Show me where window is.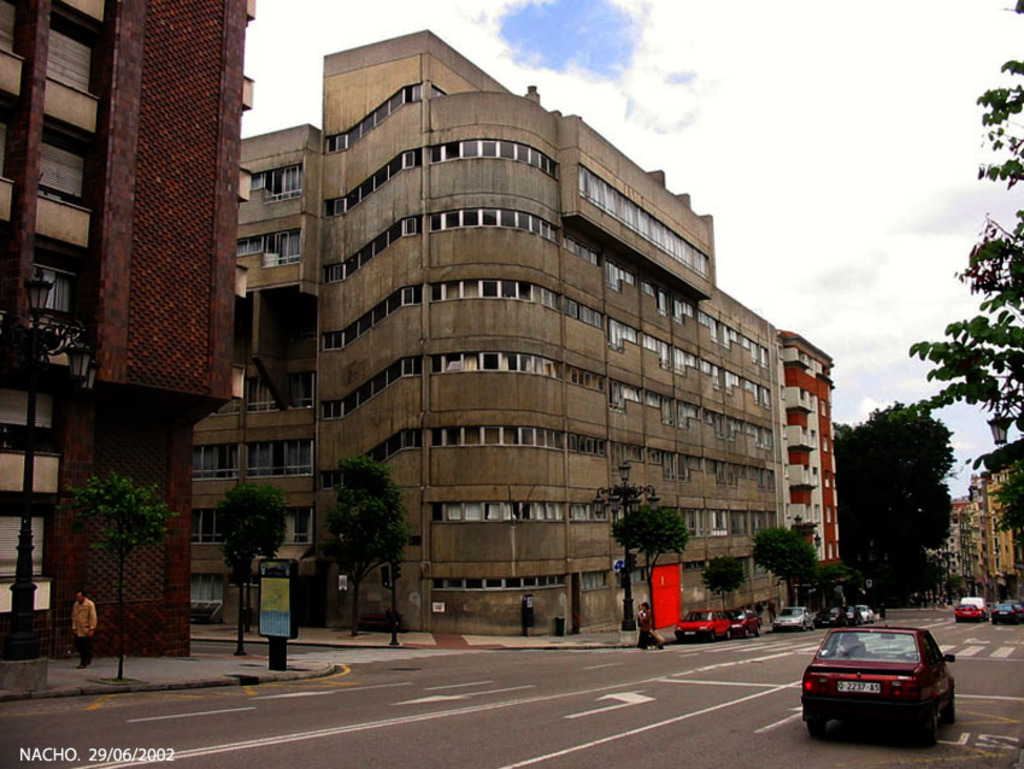
window is at locate(324, 83, 426, 149).
